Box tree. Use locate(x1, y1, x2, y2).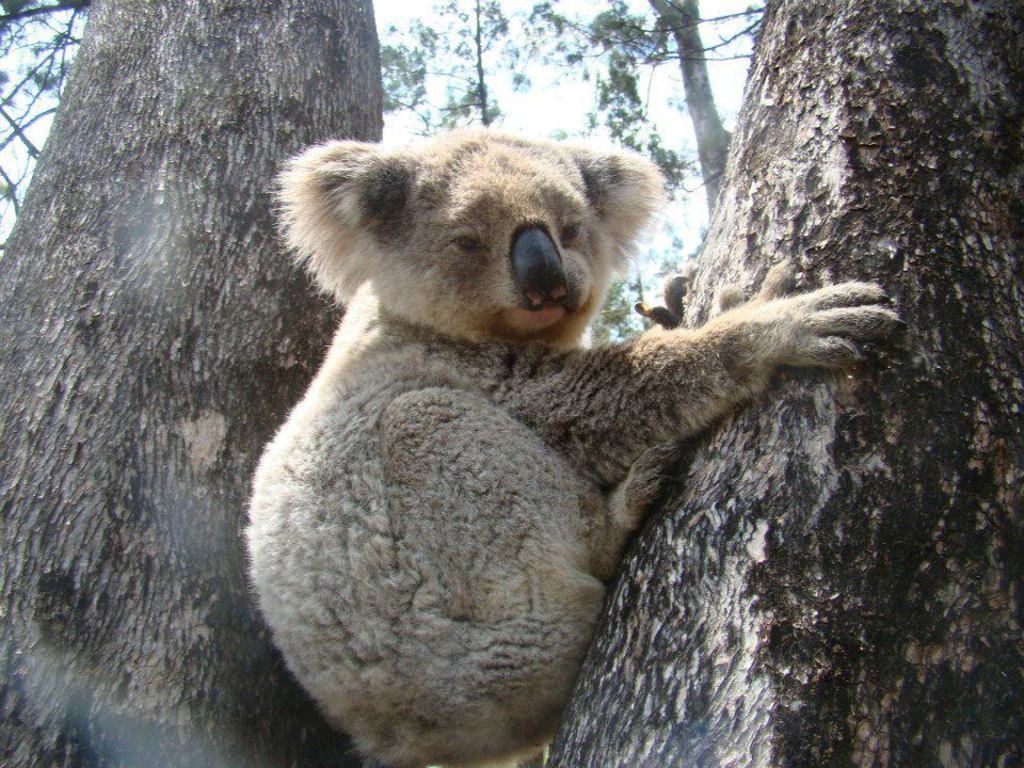
locate(0, 0, 1023, 767).
